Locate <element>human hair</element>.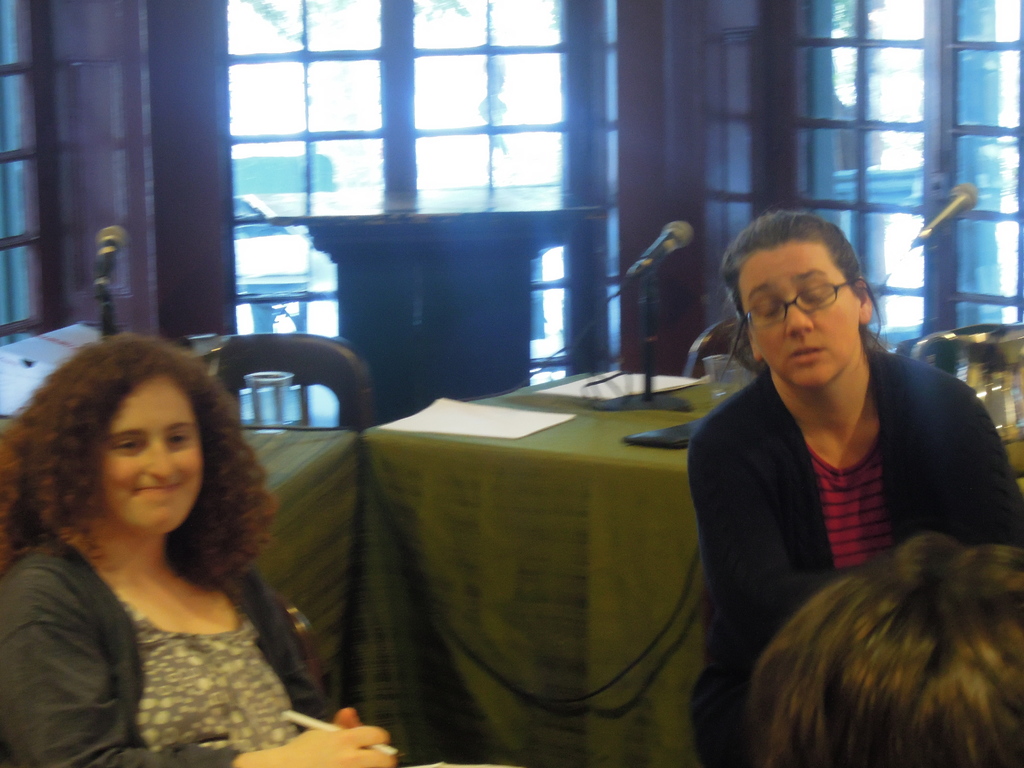
Bounding box: 749 534 1023 767.
